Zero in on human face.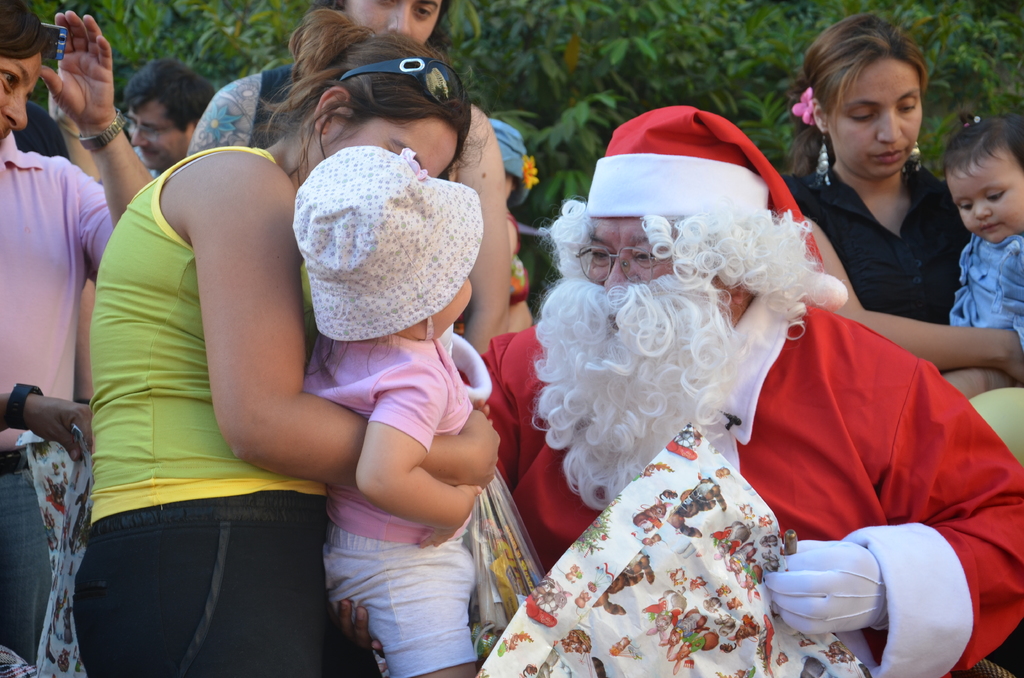
Zeroed in: 828, 61, 925, 179.
